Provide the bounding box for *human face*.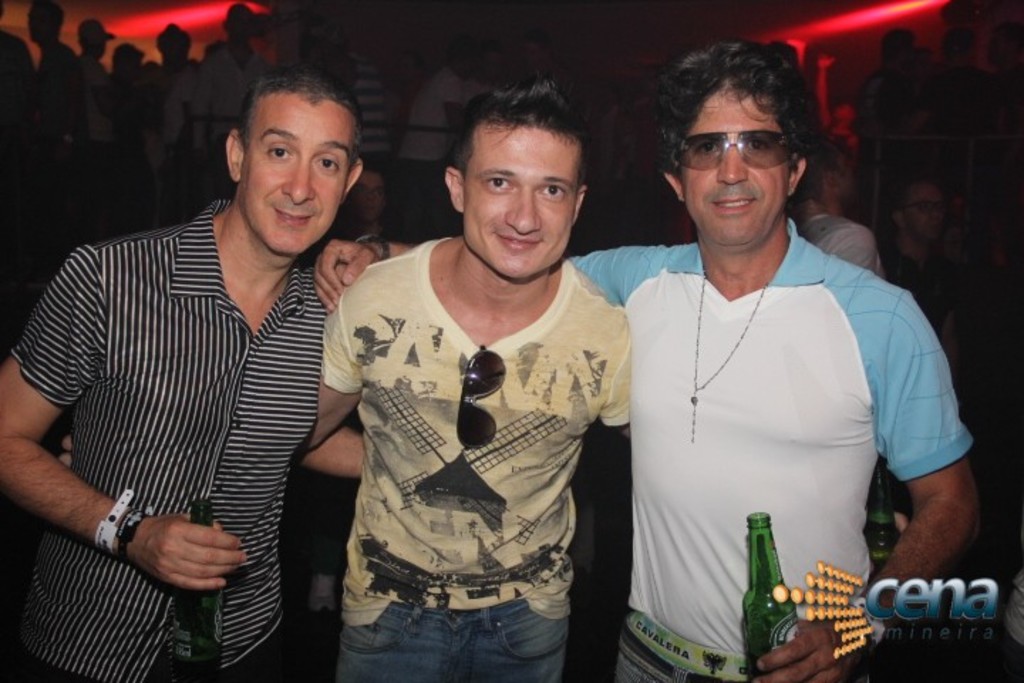
[left=686, top=80, right=791, bottom=245].
